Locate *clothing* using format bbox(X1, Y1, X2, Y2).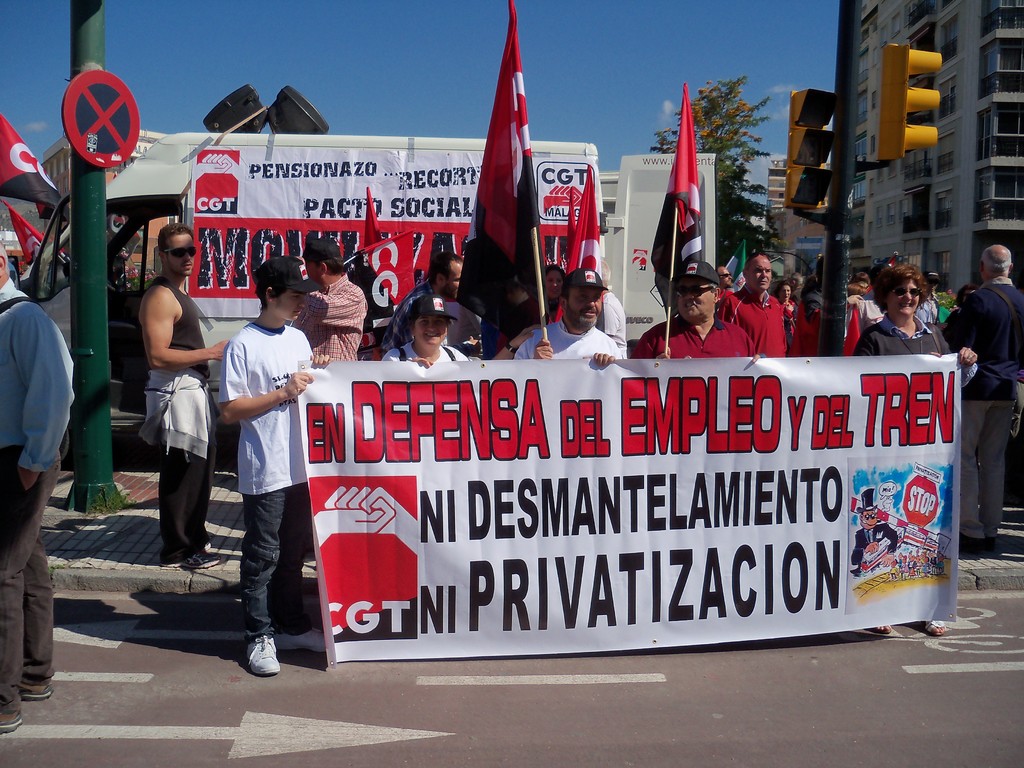
bbox(295, 268, 361, 369).
